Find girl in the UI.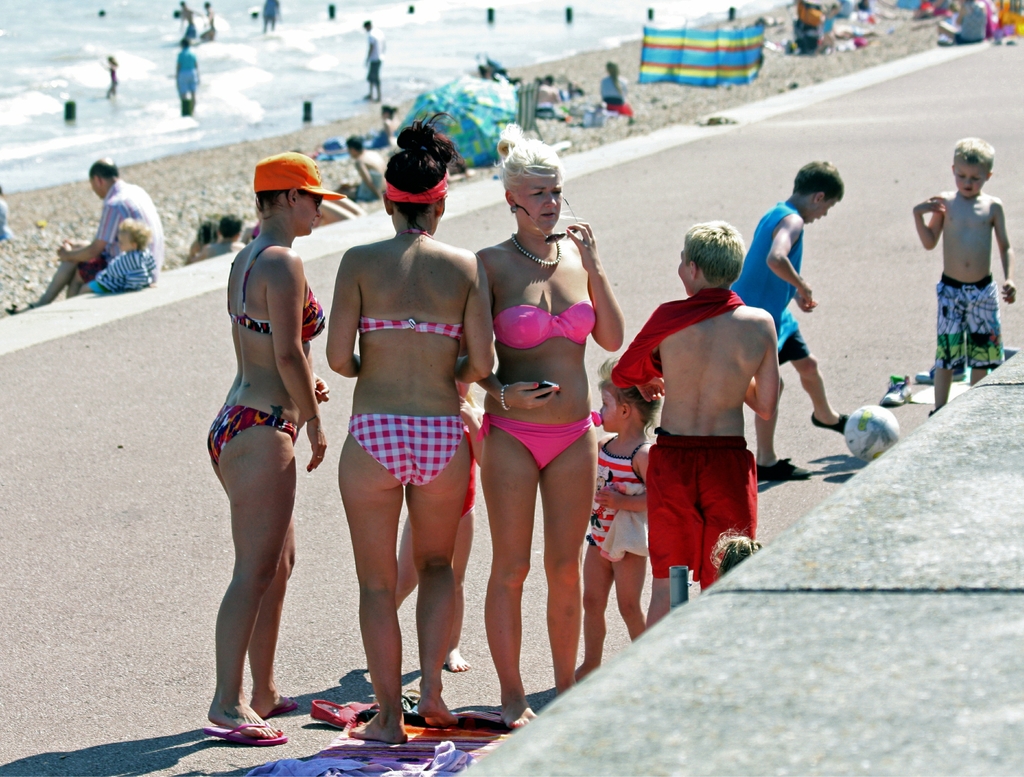
UI element at rect(83, 215, 156, 293).
